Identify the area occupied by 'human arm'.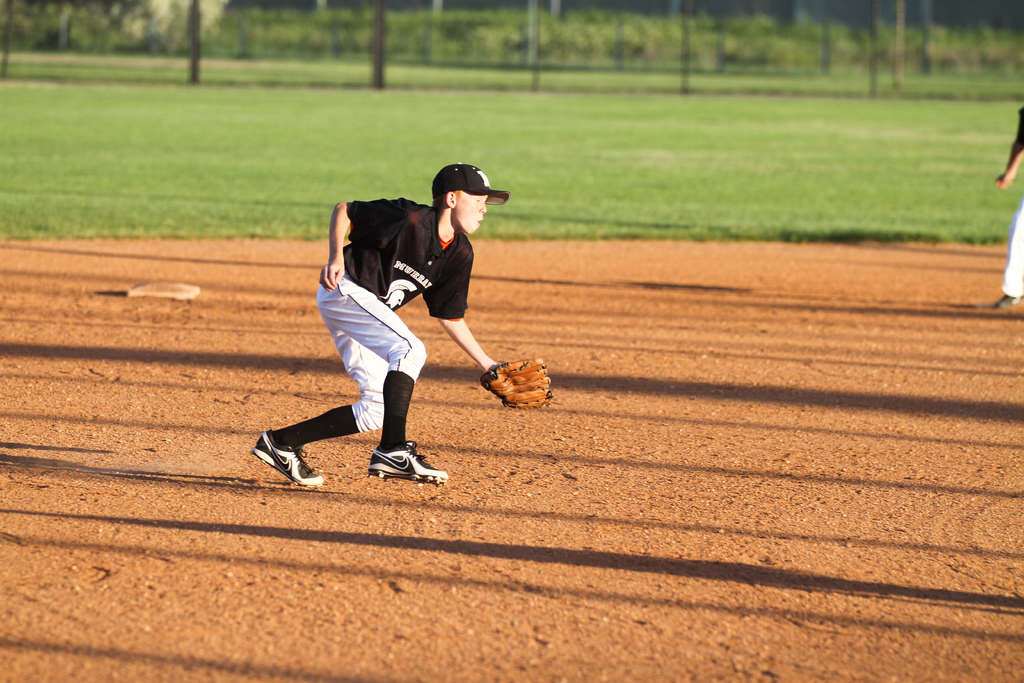
Area: (x1=993, y1=108, x2=1023, y2=188).
